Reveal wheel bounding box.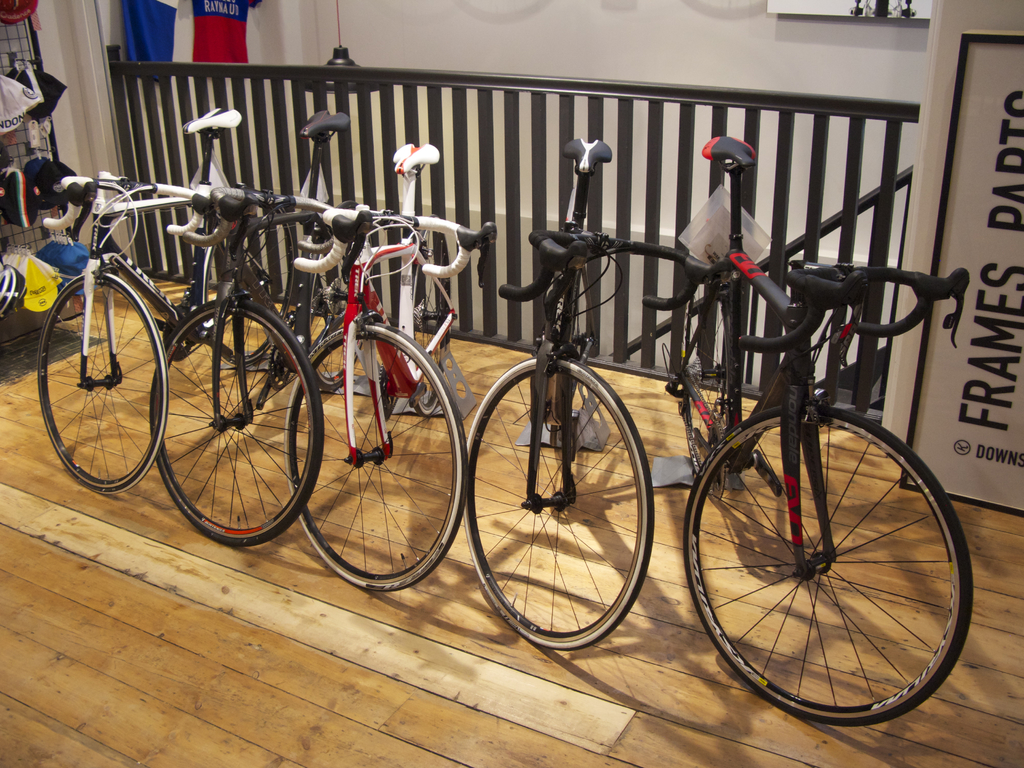
Revealed: {"x1": 35, "y1": 270, "x2": 170, "y2": 492}.
